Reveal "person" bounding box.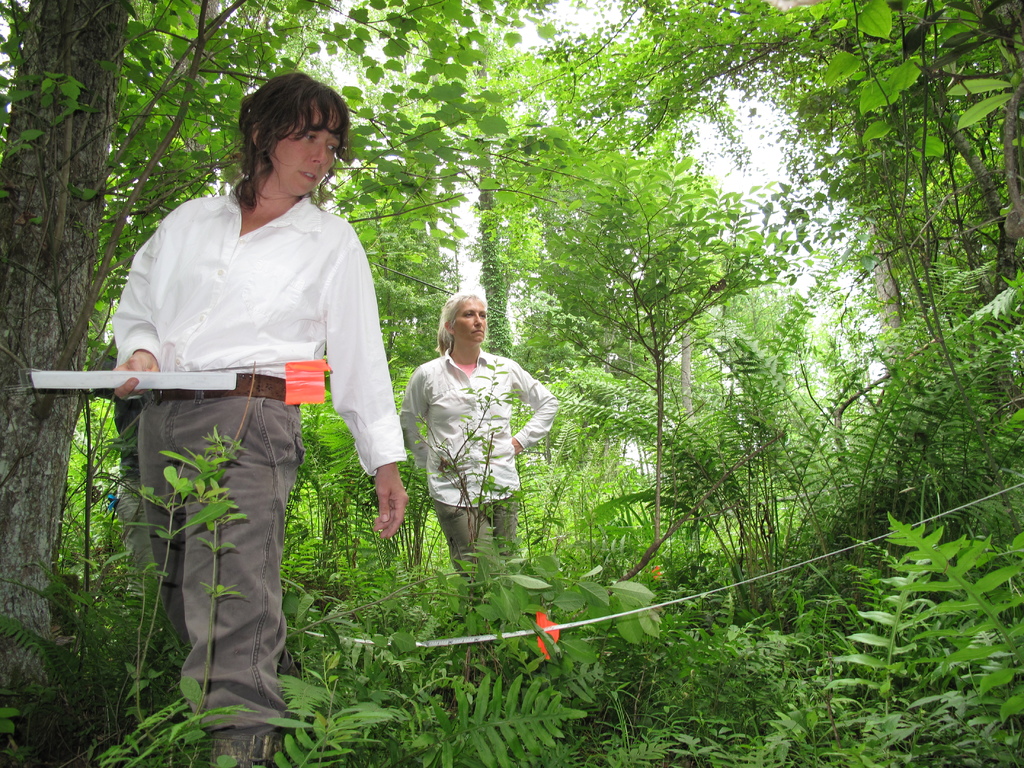
Revealed: 117/73/408/767.
